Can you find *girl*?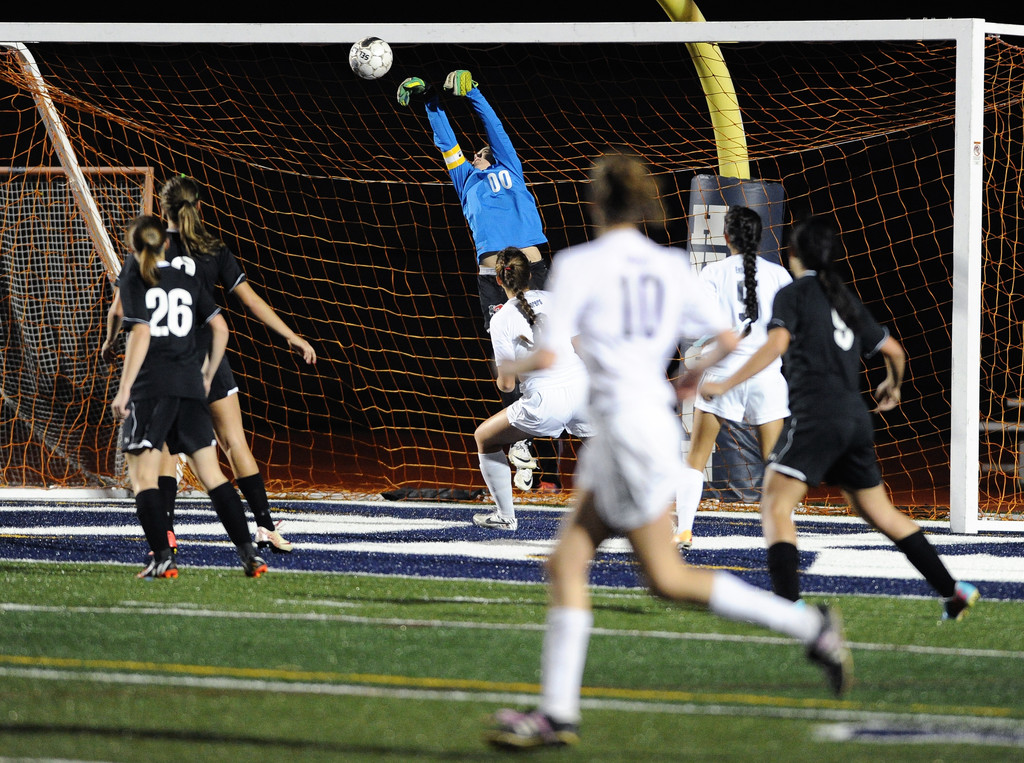
Yes, bounding box: [479,159,849,753].
